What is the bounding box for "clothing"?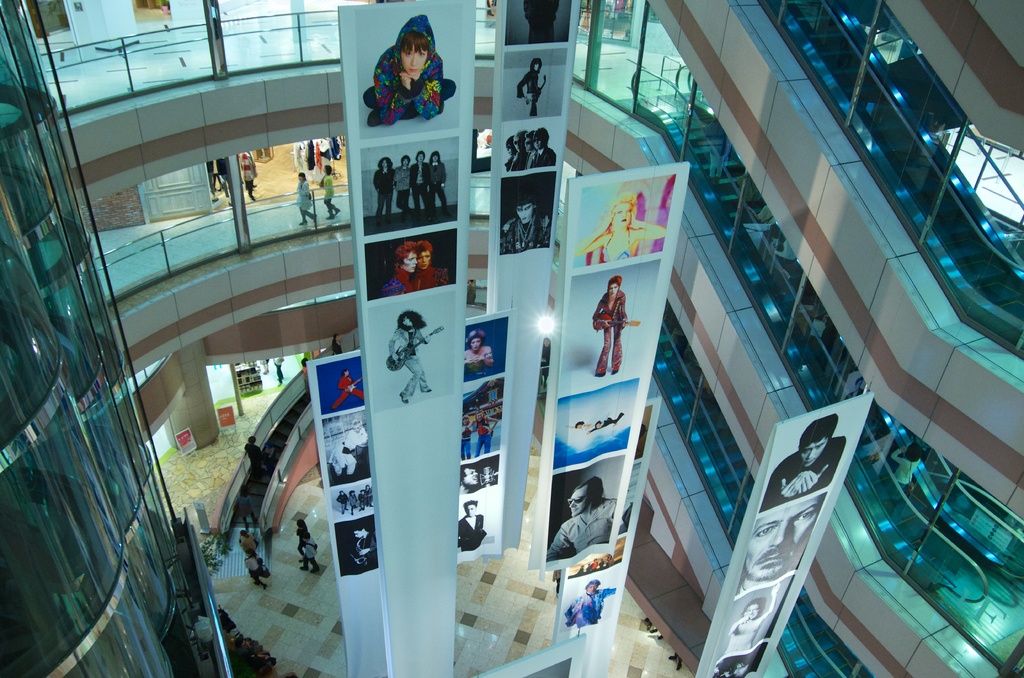
243,558,263,586.
